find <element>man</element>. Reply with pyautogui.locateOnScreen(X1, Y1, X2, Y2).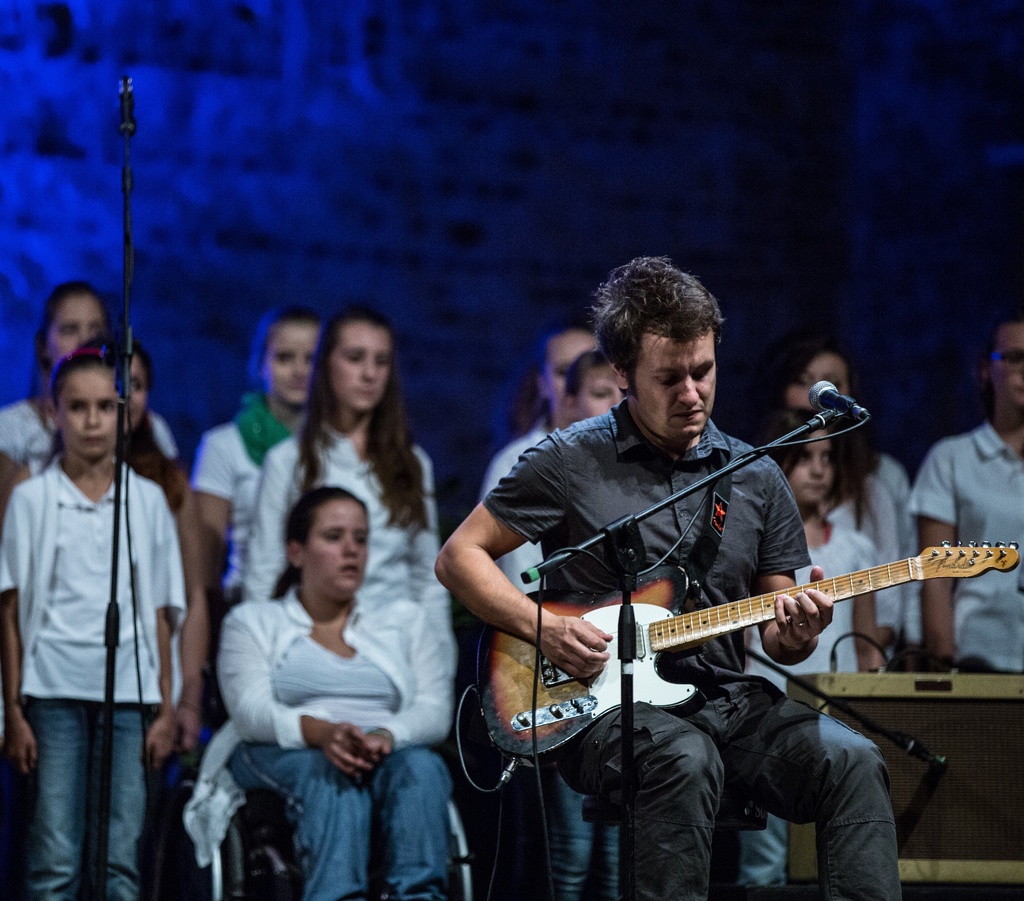
pyautogui.locateOnScreen(432, 254, 903, 900).
